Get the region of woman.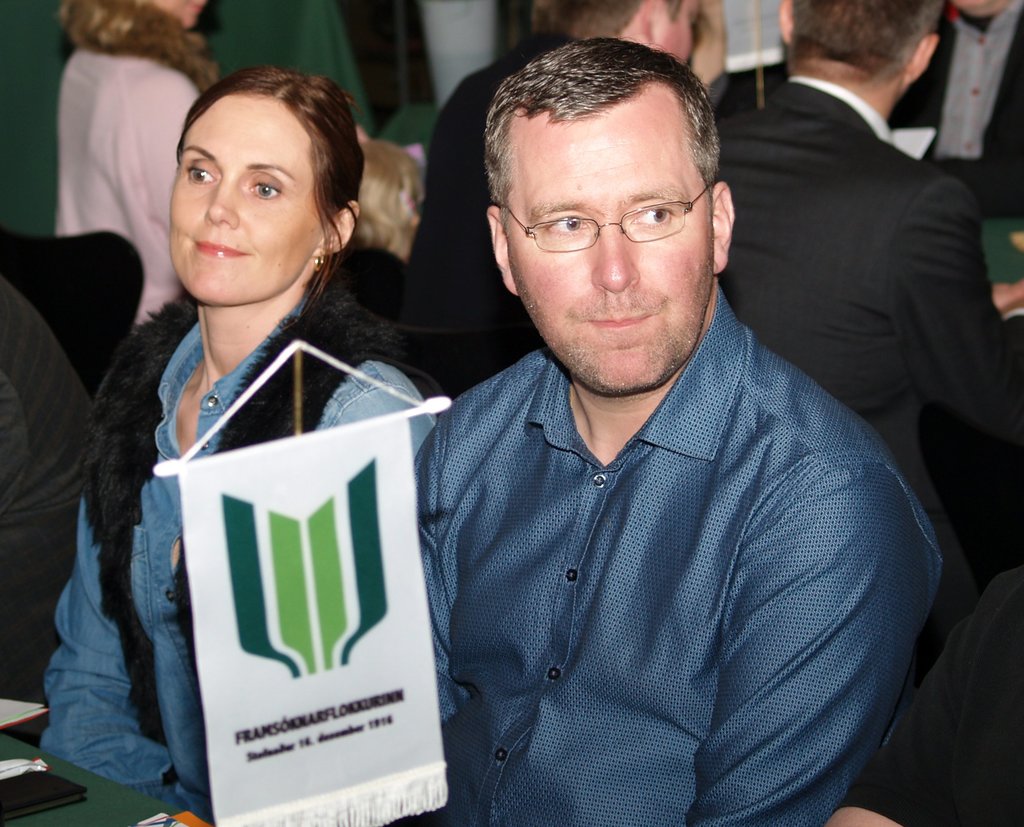
BBox(54, 0, 228, 309).
